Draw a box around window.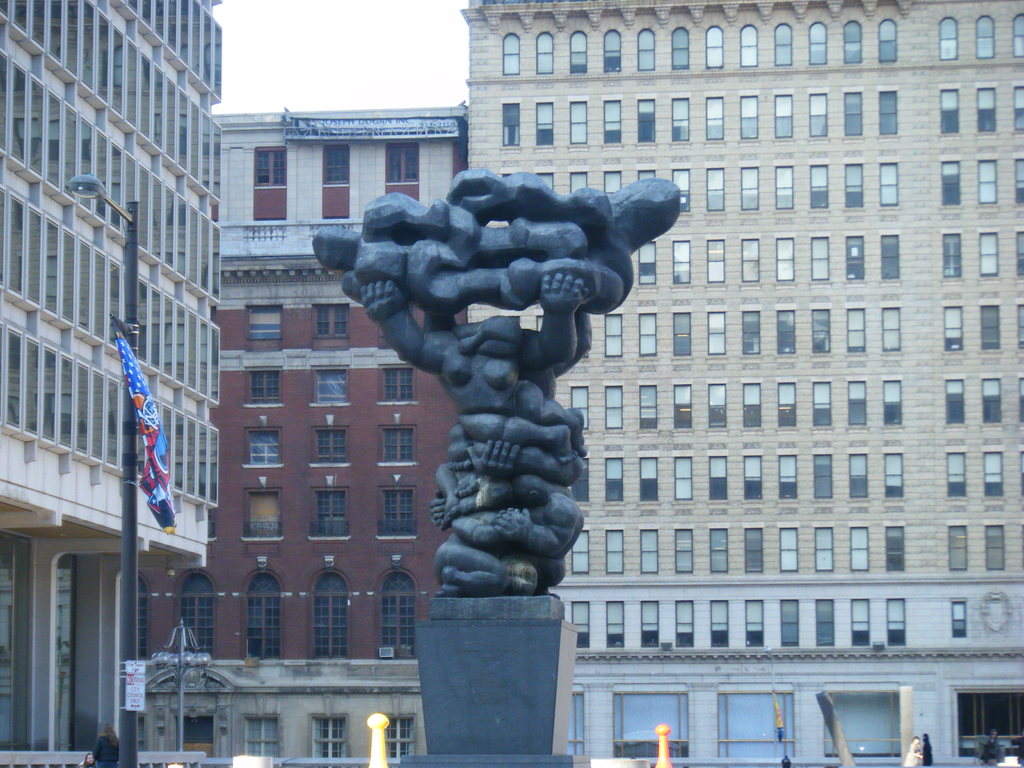
(x1=710, y1=305, x2=726, y2=355).
